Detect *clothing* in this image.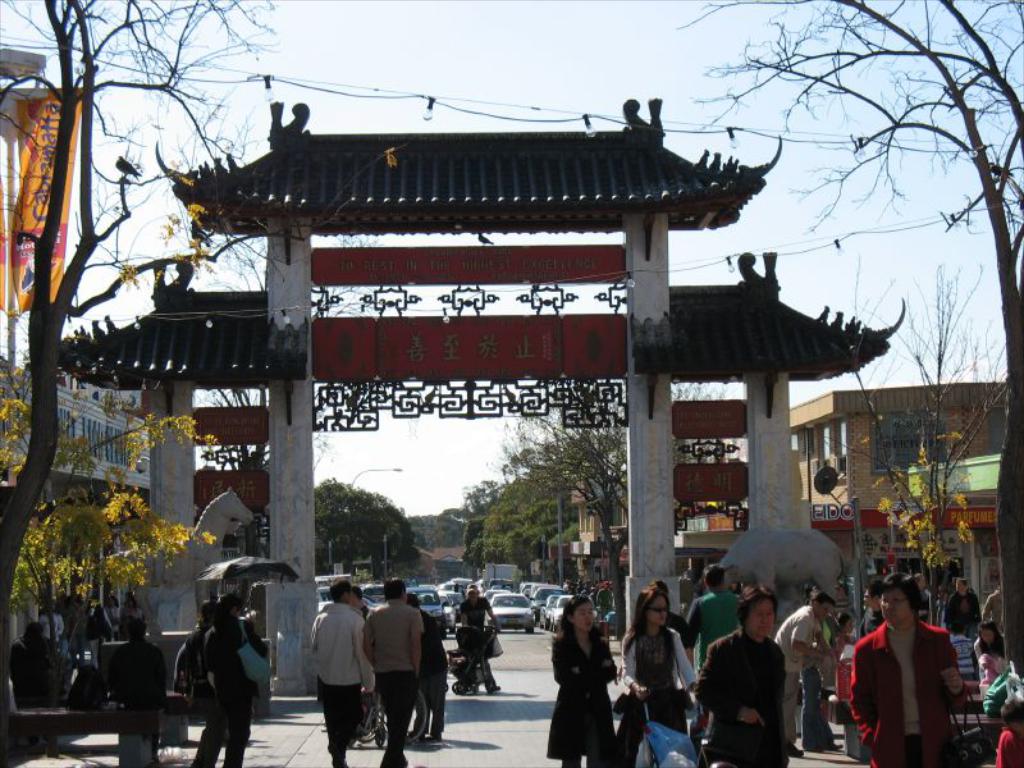
Detection: 521, 616, 614, 767.
